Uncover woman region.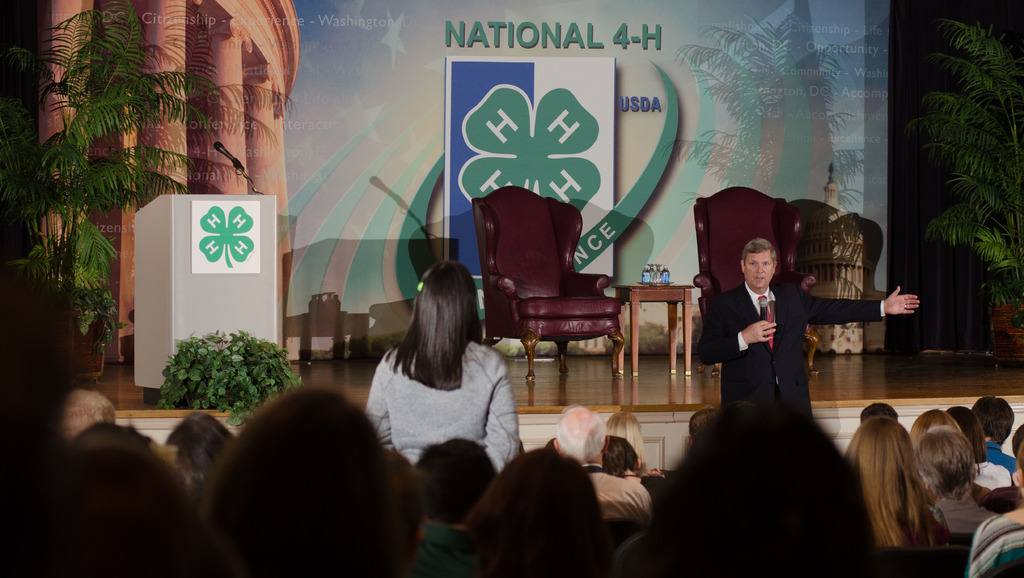
Uncovered: pyautogui.locateOnScreen(903, 407, 986, 496).
